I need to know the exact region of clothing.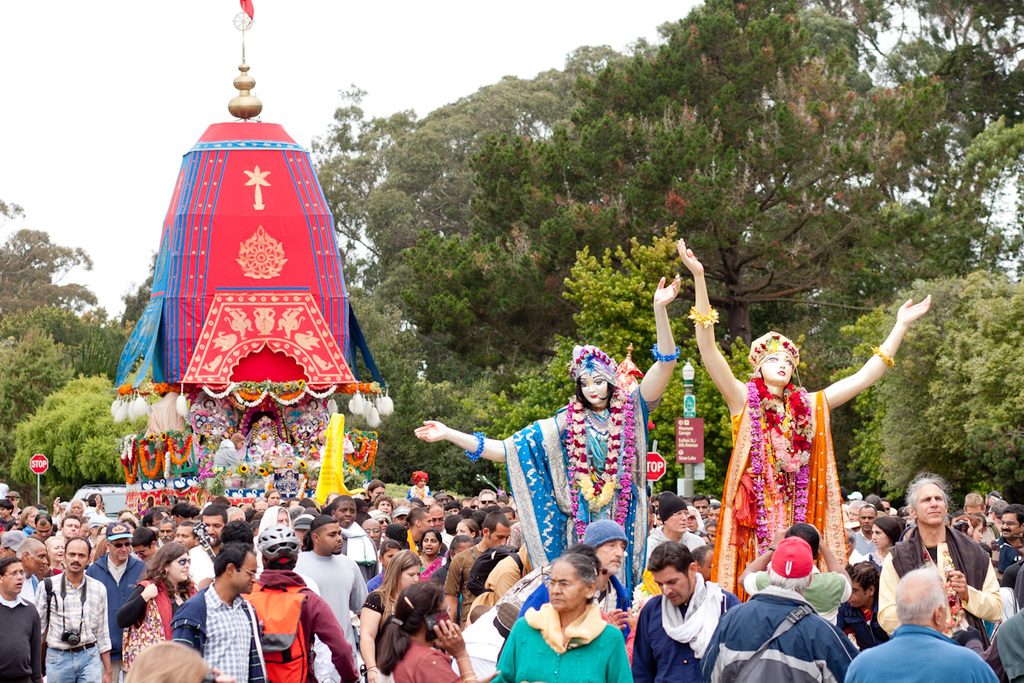
Region: bbox=[176, 584, 265, 682].
